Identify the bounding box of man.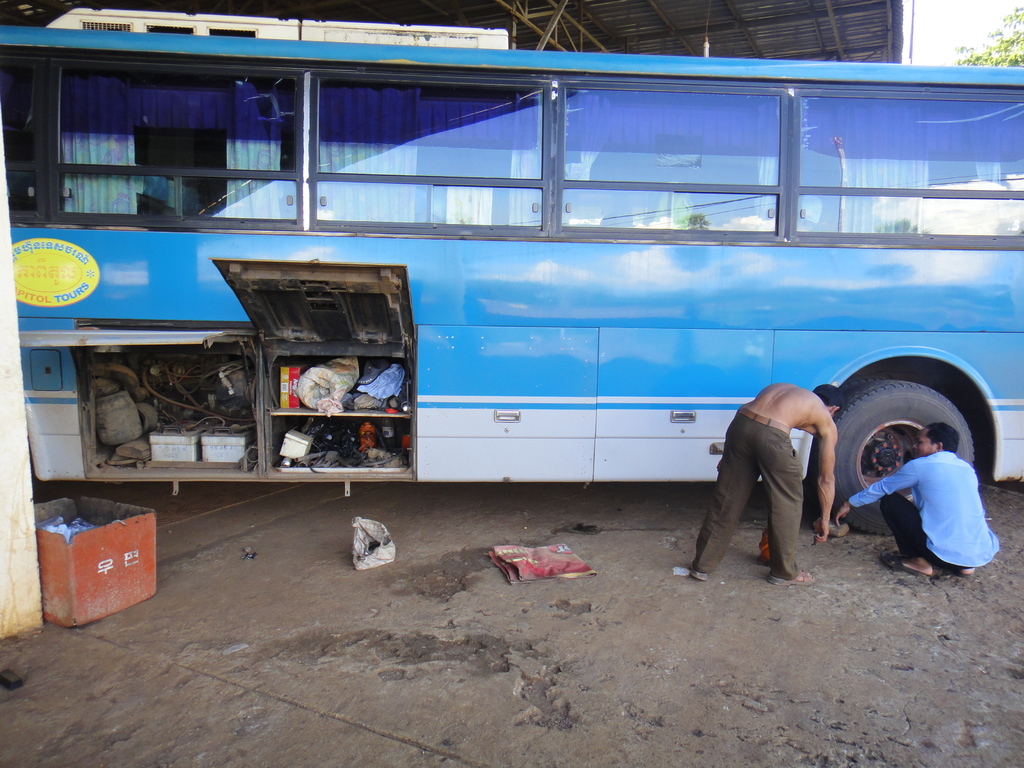
[833, 422, 1005, 583].
